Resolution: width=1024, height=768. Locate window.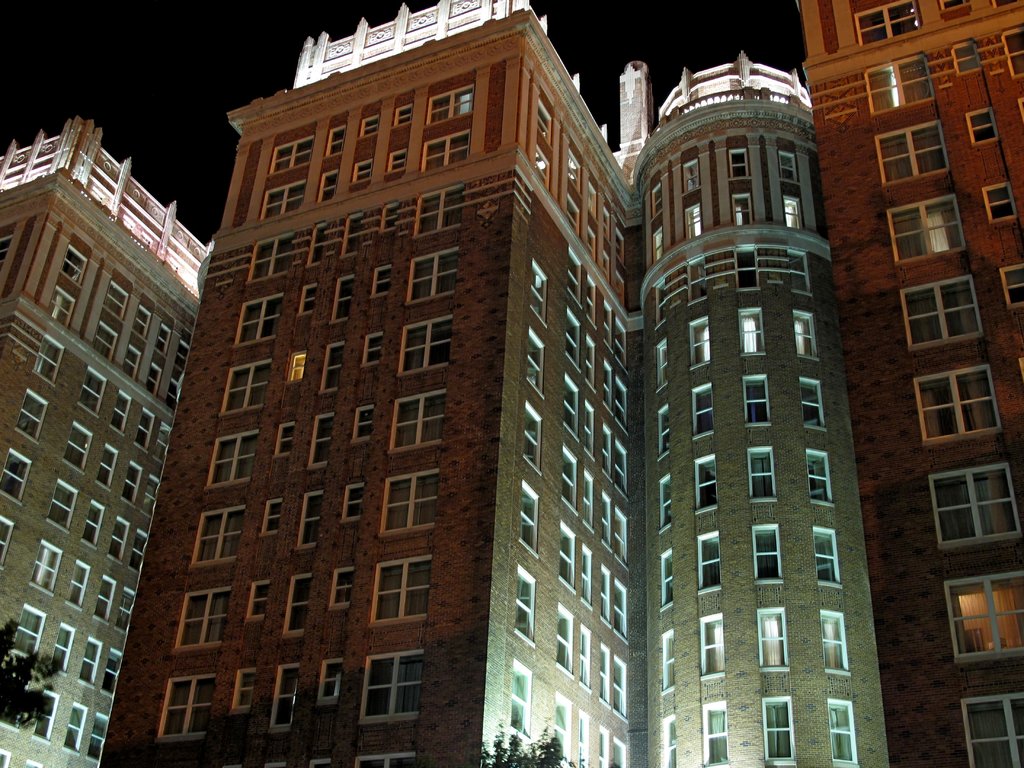
crop(694, 387, 714, 436).
